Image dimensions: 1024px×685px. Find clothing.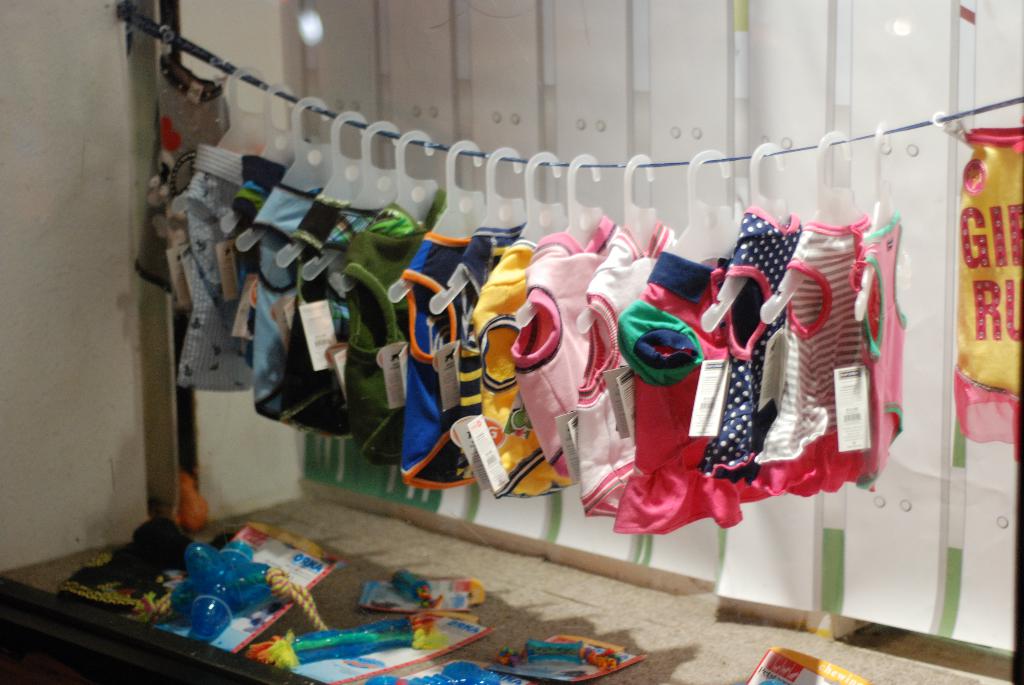
box(460, 222, 534, 475).
